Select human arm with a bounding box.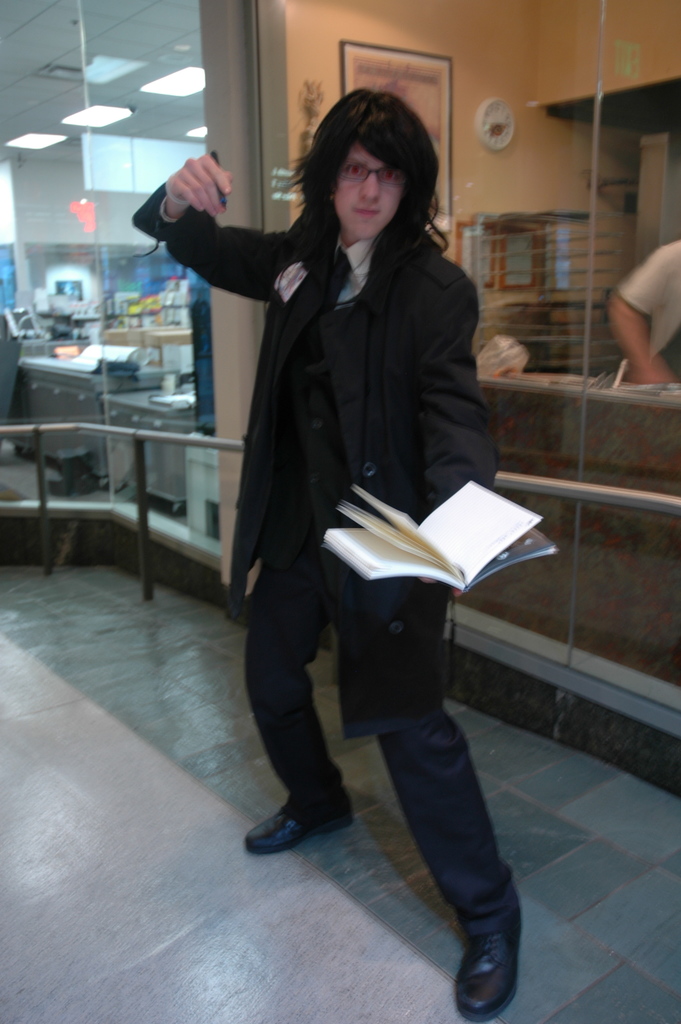
bbox(410, 273, 499, 522).
